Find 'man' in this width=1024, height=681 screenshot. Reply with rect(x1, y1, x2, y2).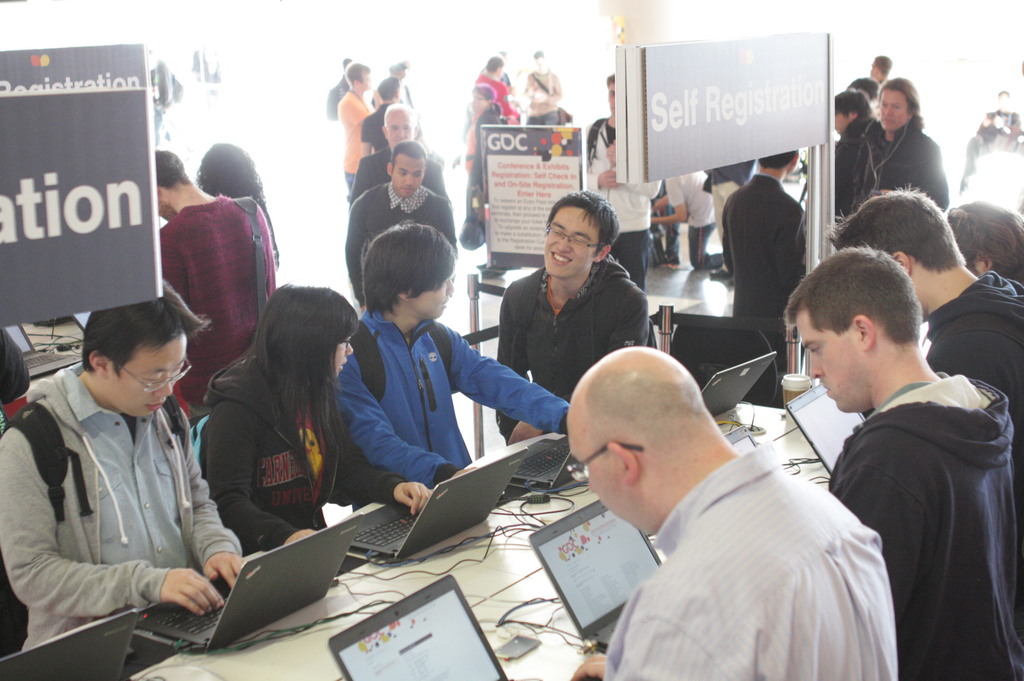
rect(333, 141, 461, 307).
